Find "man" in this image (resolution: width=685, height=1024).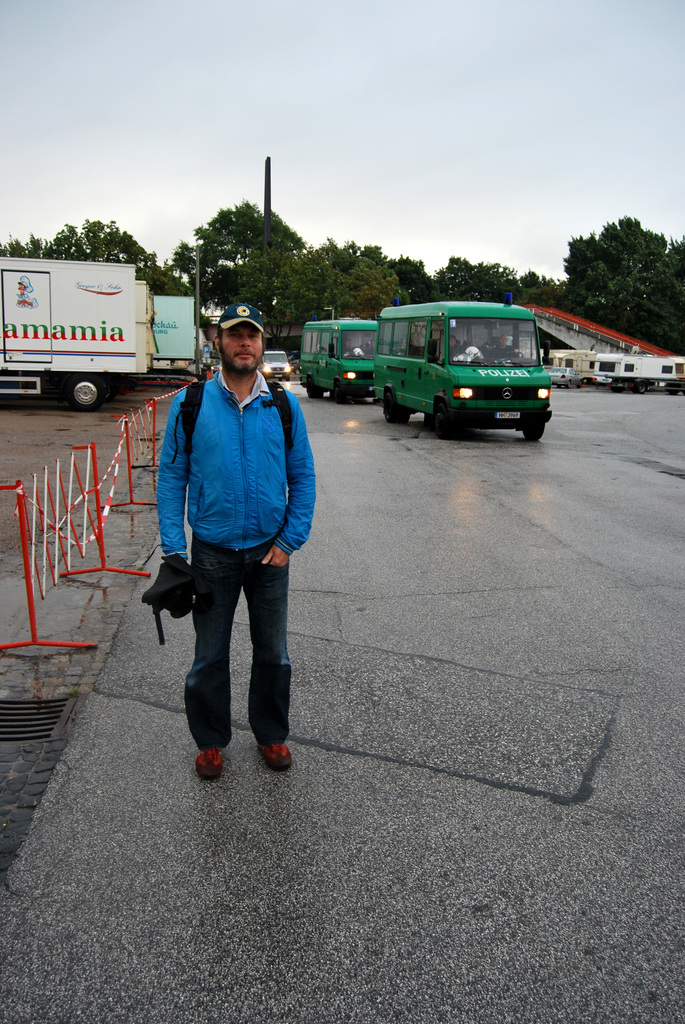
bbox=(134, 313, 320, 774).
